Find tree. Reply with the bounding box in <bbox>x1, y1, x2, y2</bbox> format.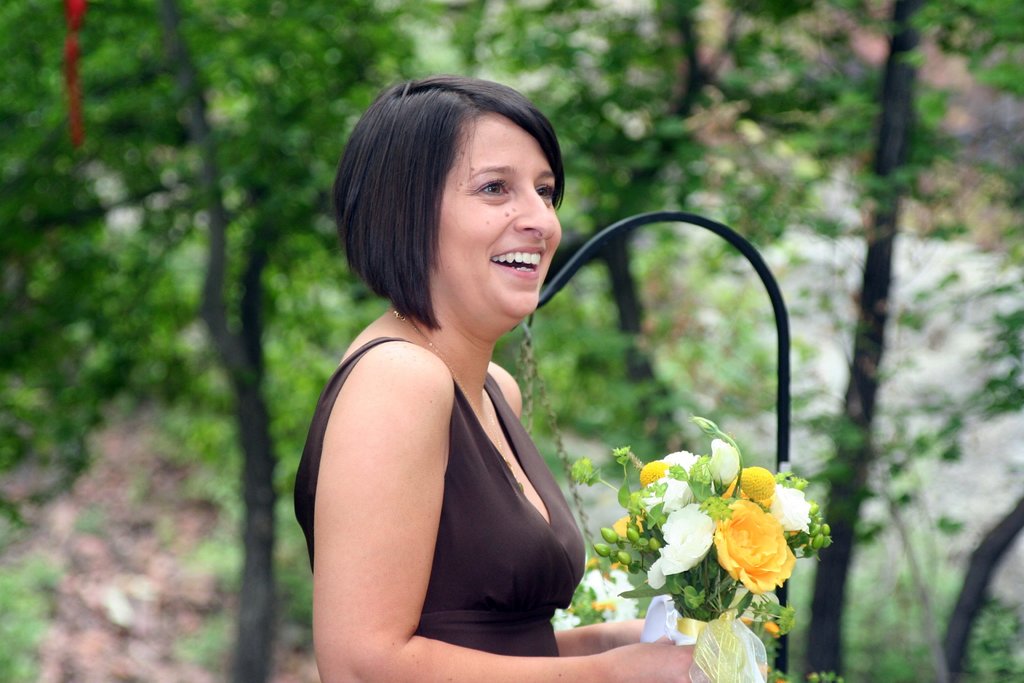
<bbox>0, 0, 530, 682</bbox>.
